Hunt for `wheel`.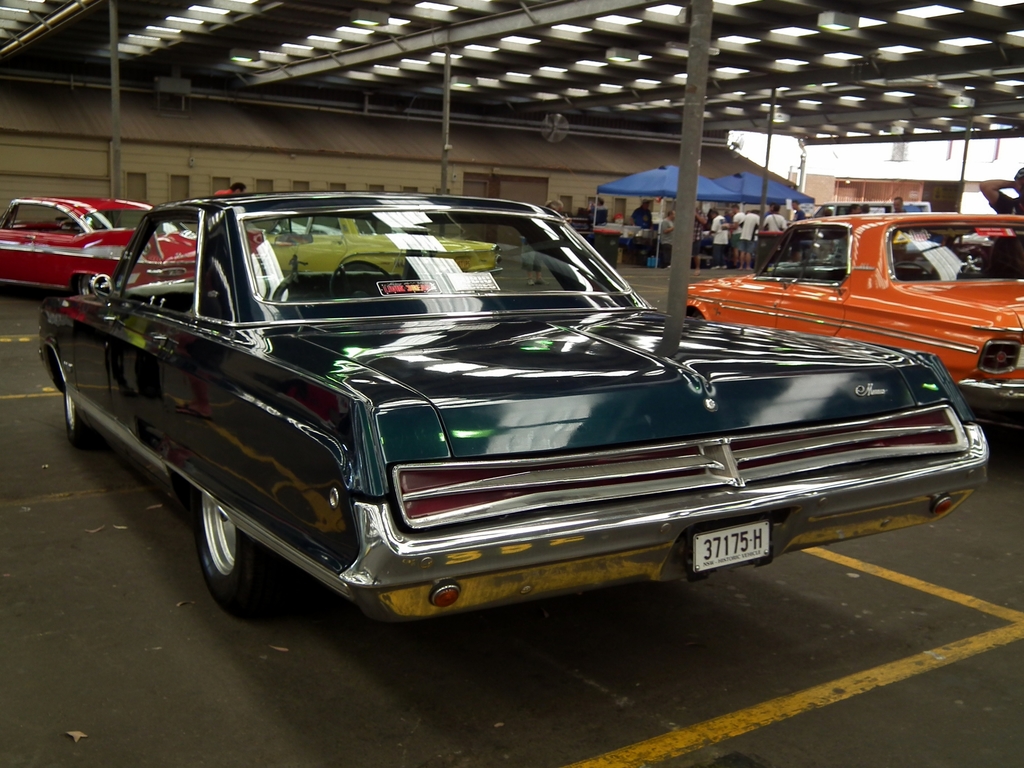
Hunted down at region(684, 304, 710, 323).
